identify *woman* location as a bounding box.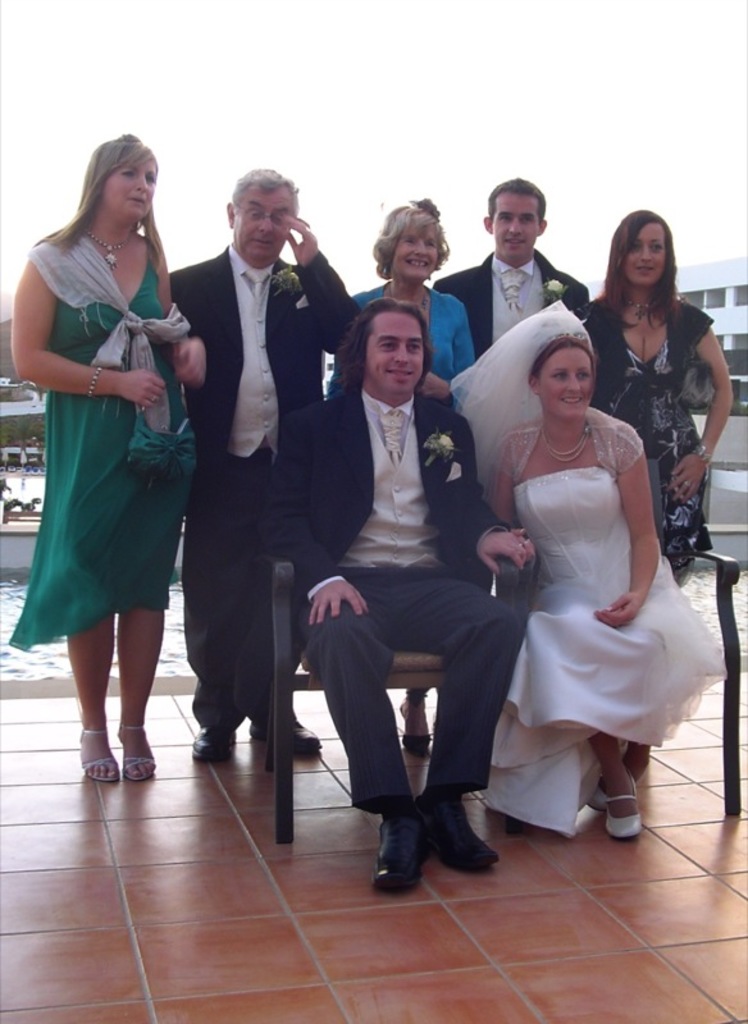
x1=570, y1=215, x2=736, y2=585.
